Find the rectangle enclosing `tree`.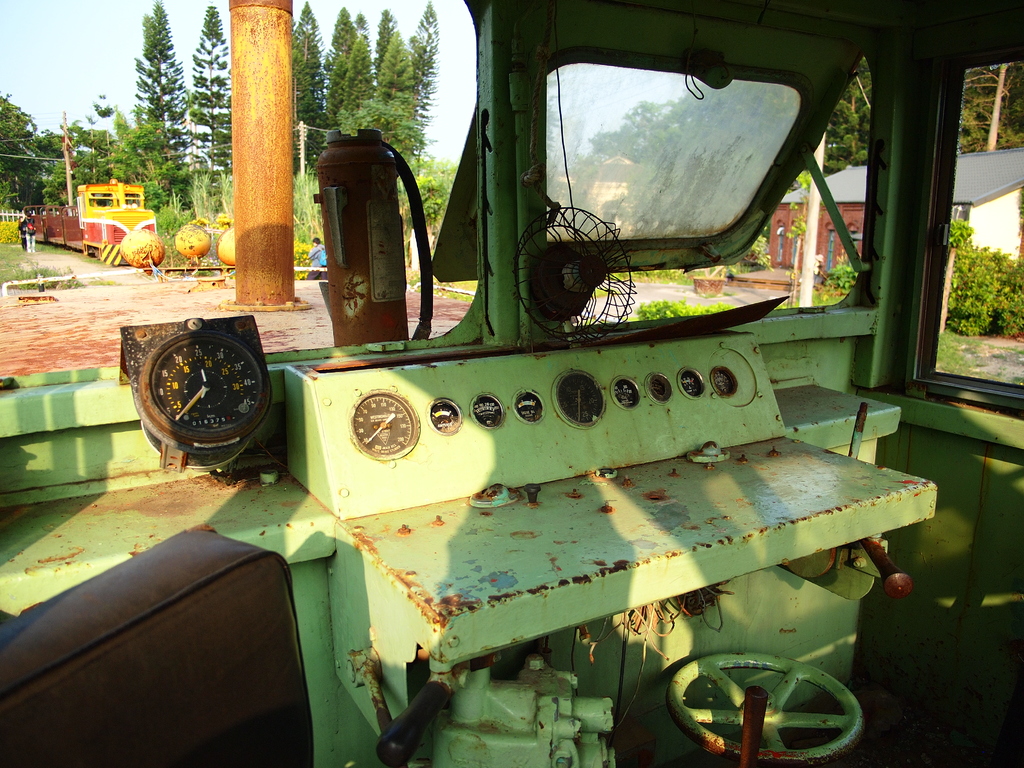
left=18, top=130, right=59, bottom=208.
